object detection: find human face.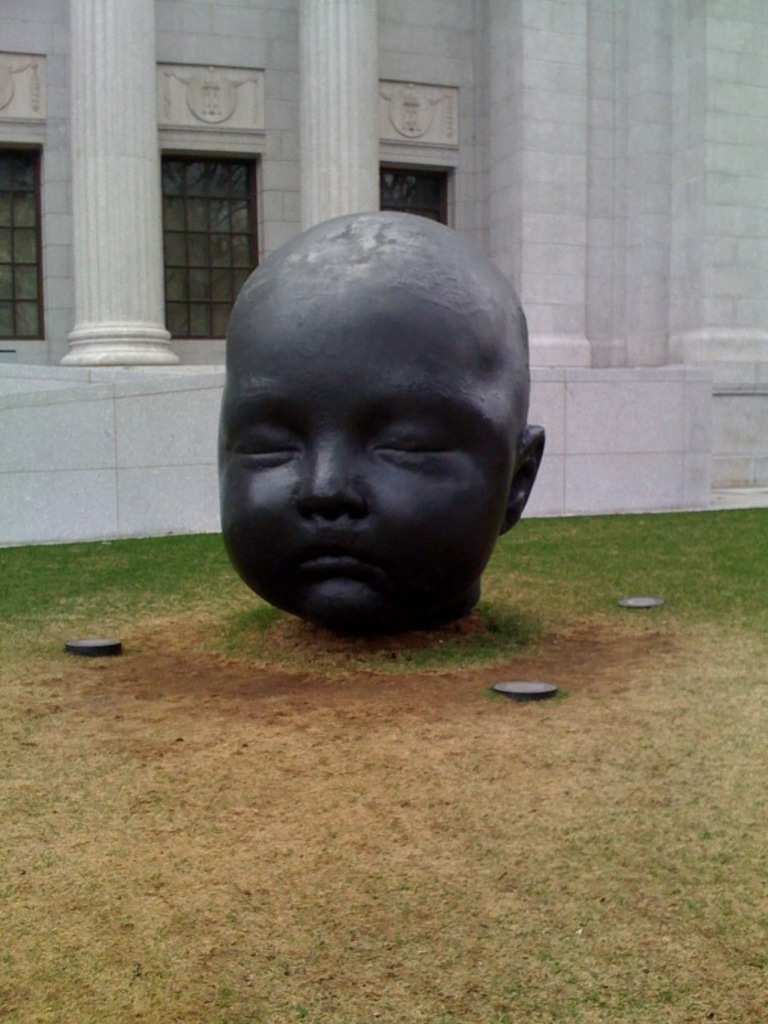
bbox=(215, 250, 518, 616).
